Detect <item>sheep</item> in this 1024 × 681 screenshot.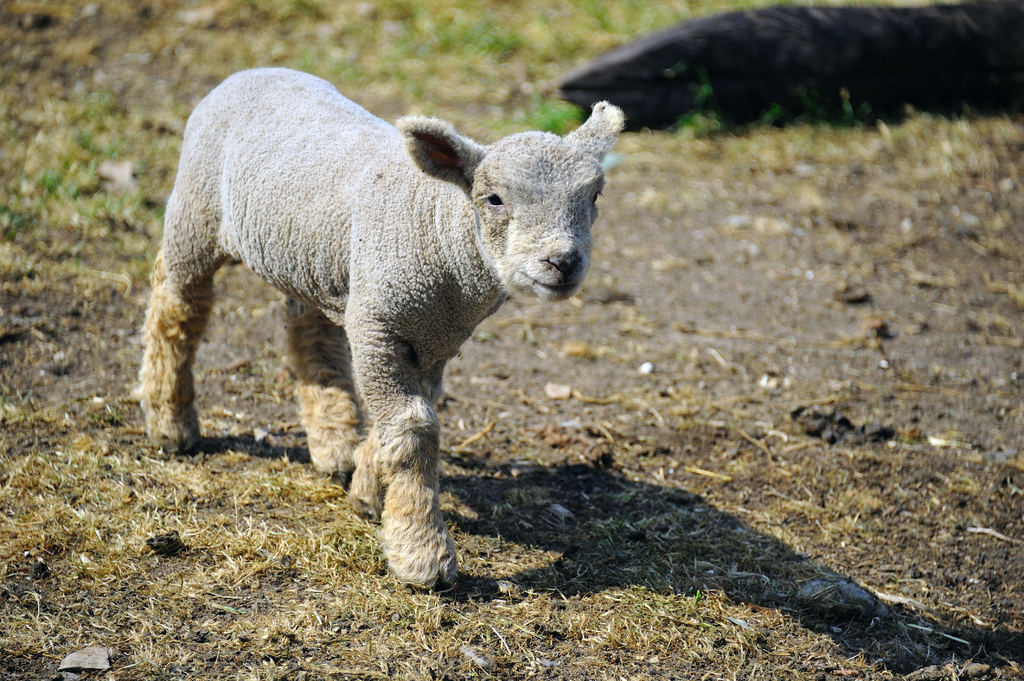
Detection: <bbox>116, 58, 639, 575</bbox>.
